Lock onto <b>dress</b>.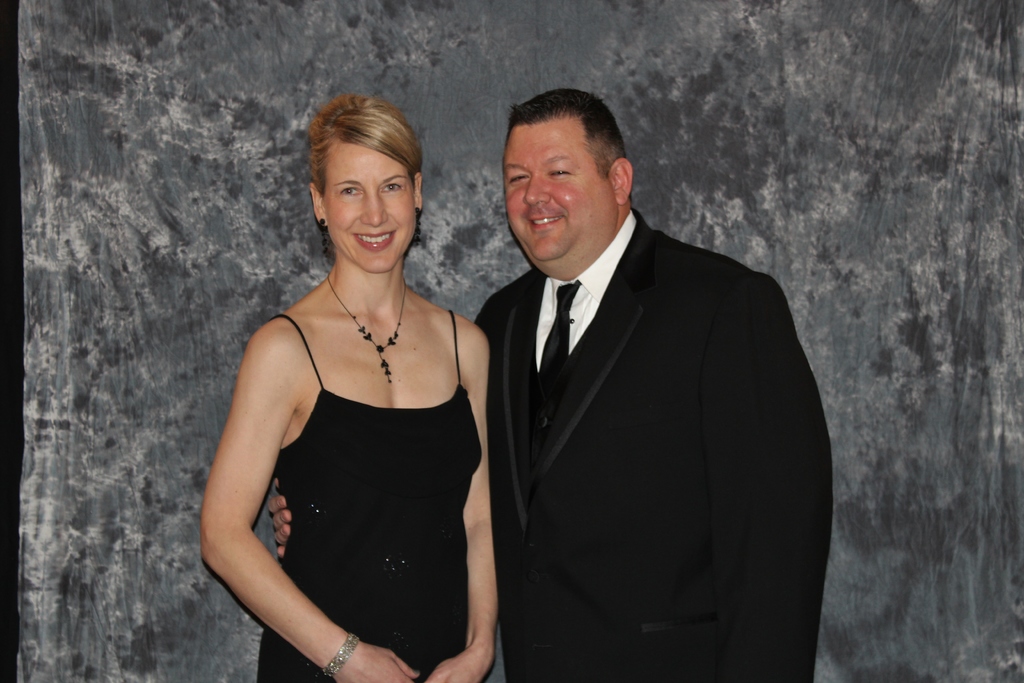
Locked: (x1=255, y1=311, x2=480, y2=682).
